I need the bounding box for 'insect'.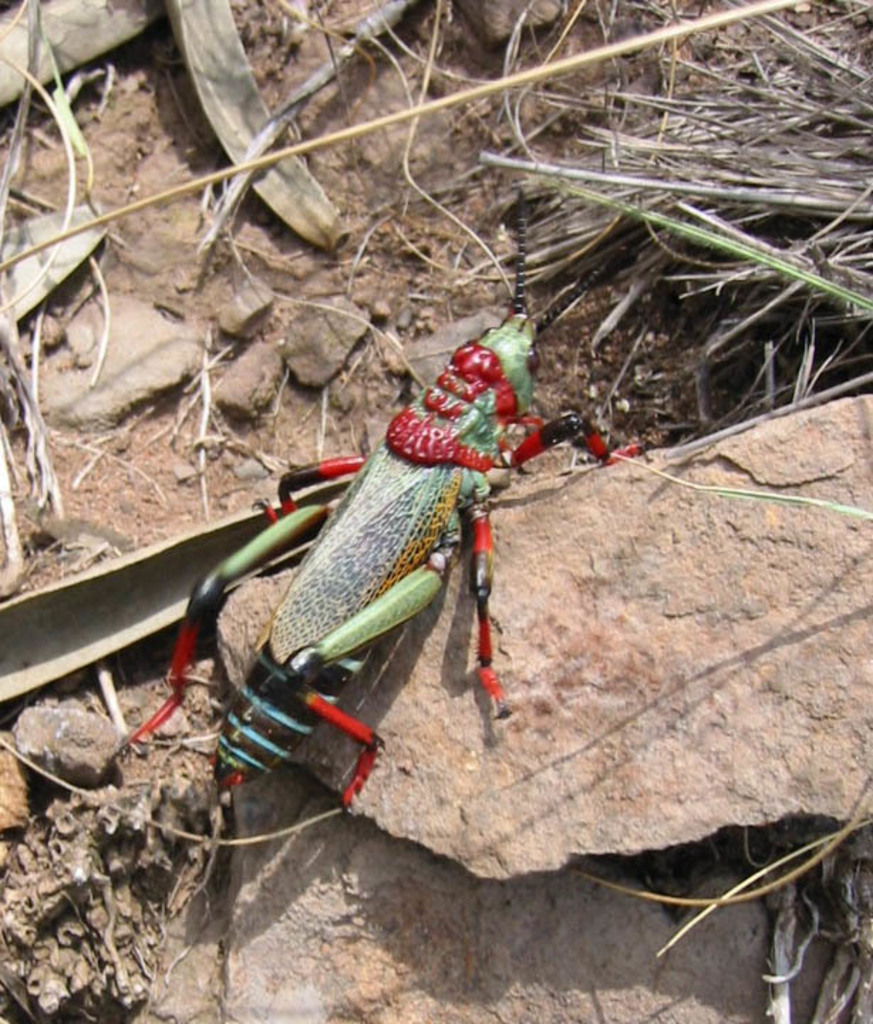
Here it is: [112,183,680,815].
